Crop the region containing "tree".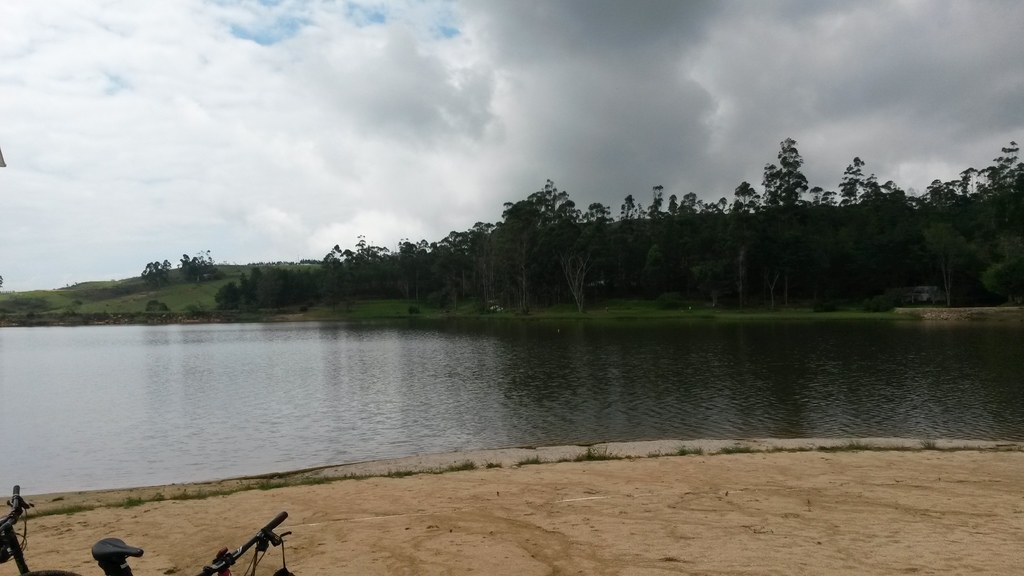
Crop region: {"x1": 181, "y1": 247, "x2": 230, "y2": 285}.
